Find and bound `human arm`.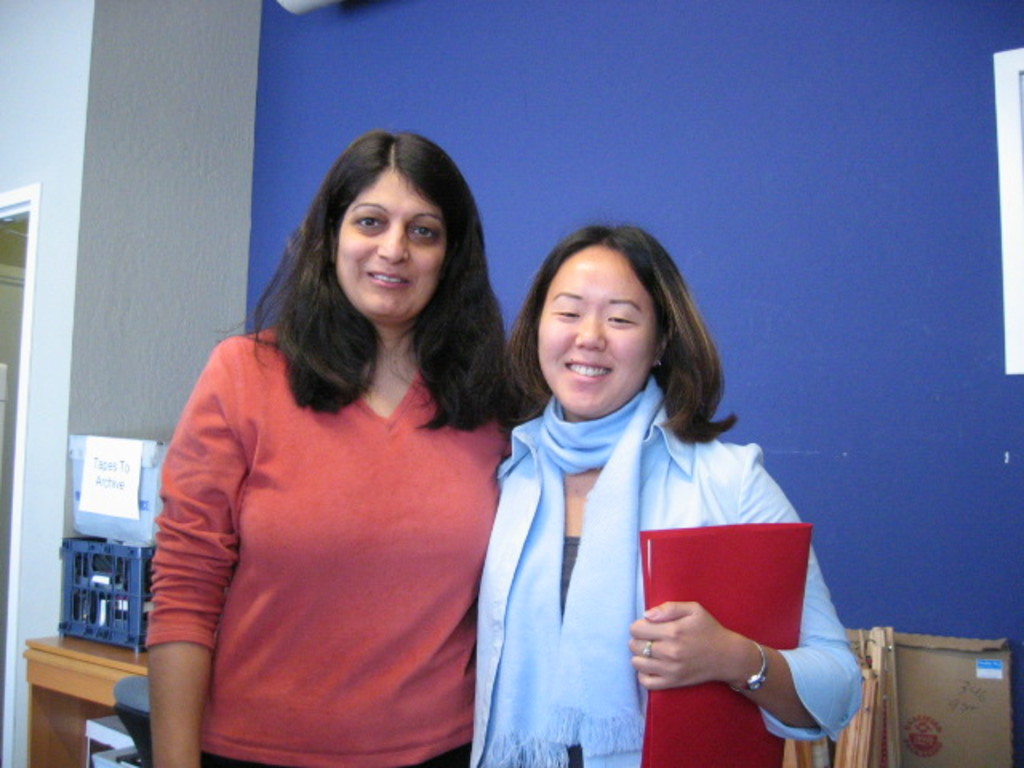
Bound: pyautogui.locateOnScreen(149, 339, 245, 766).
